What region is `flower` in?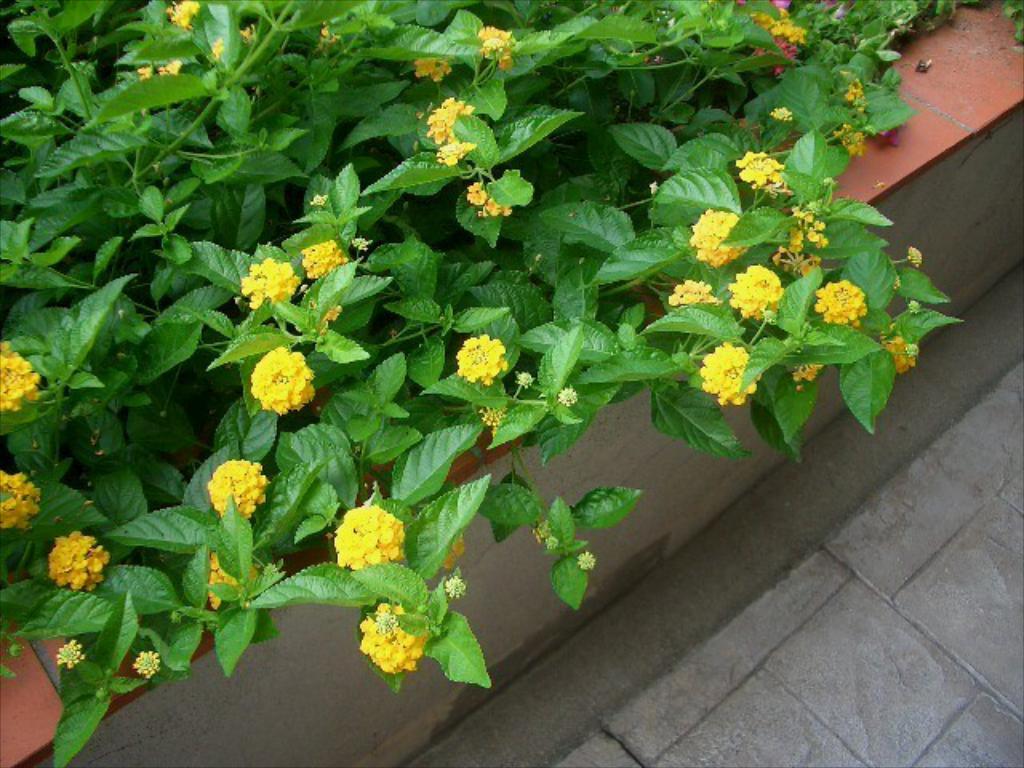
box=[443, 526, 467, 571].
